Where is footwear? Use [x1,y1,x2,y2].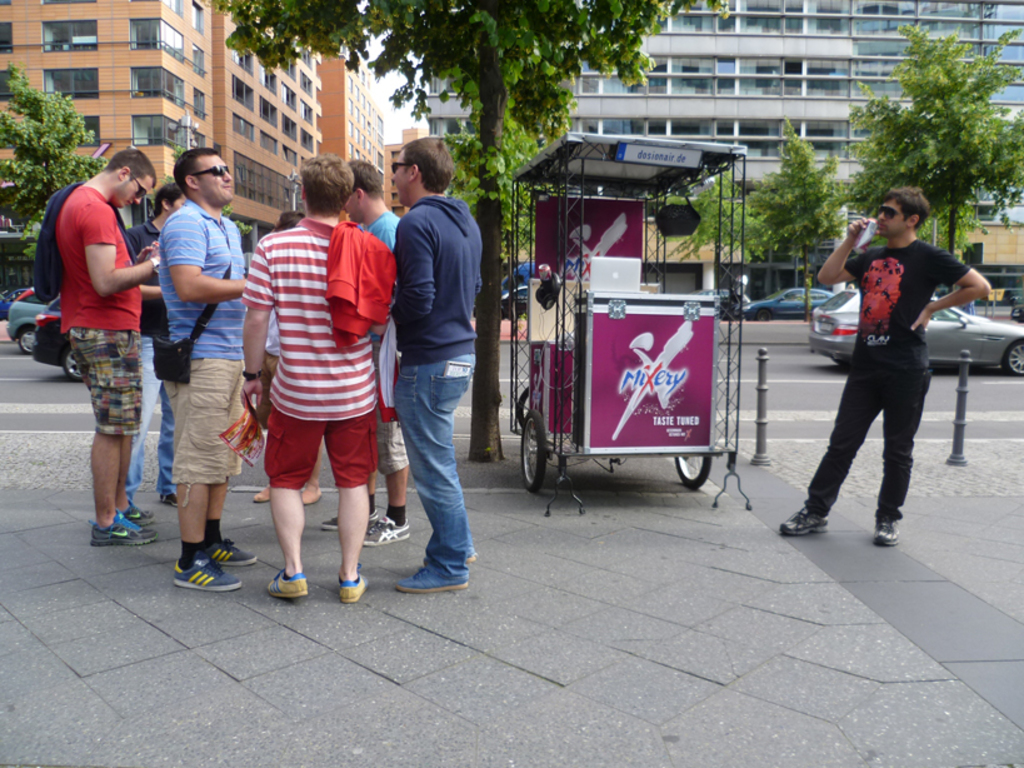
[168,558,243,593].
